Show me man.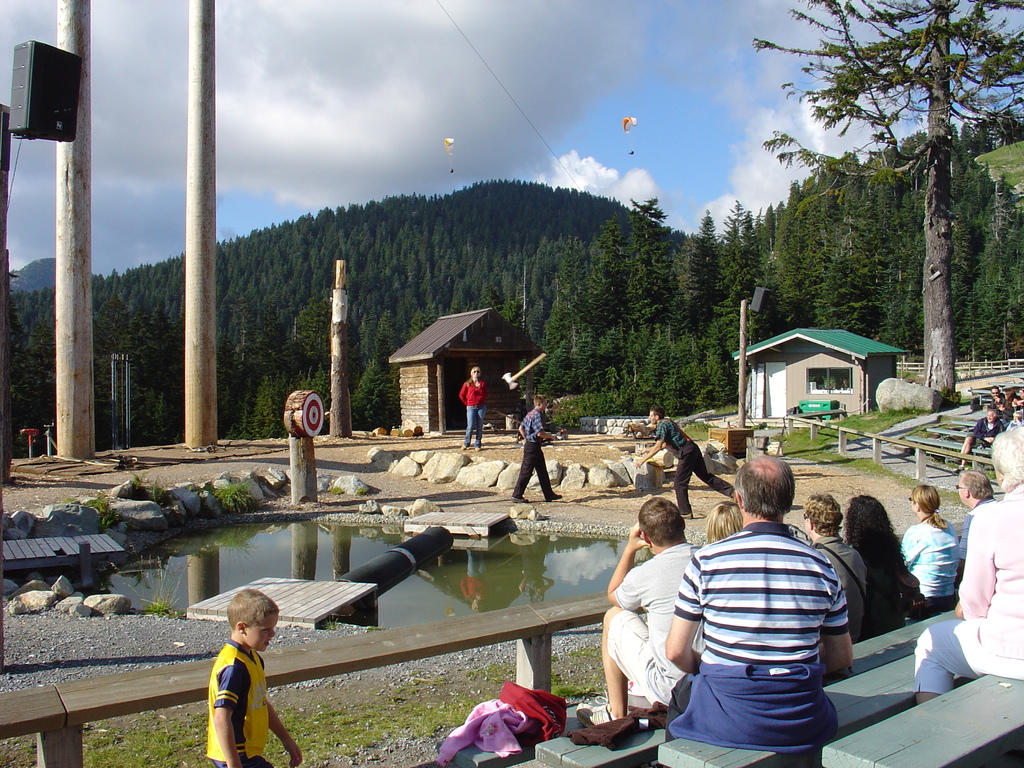
man is here: (left=954, top=467, right=1004, bottom=586).
